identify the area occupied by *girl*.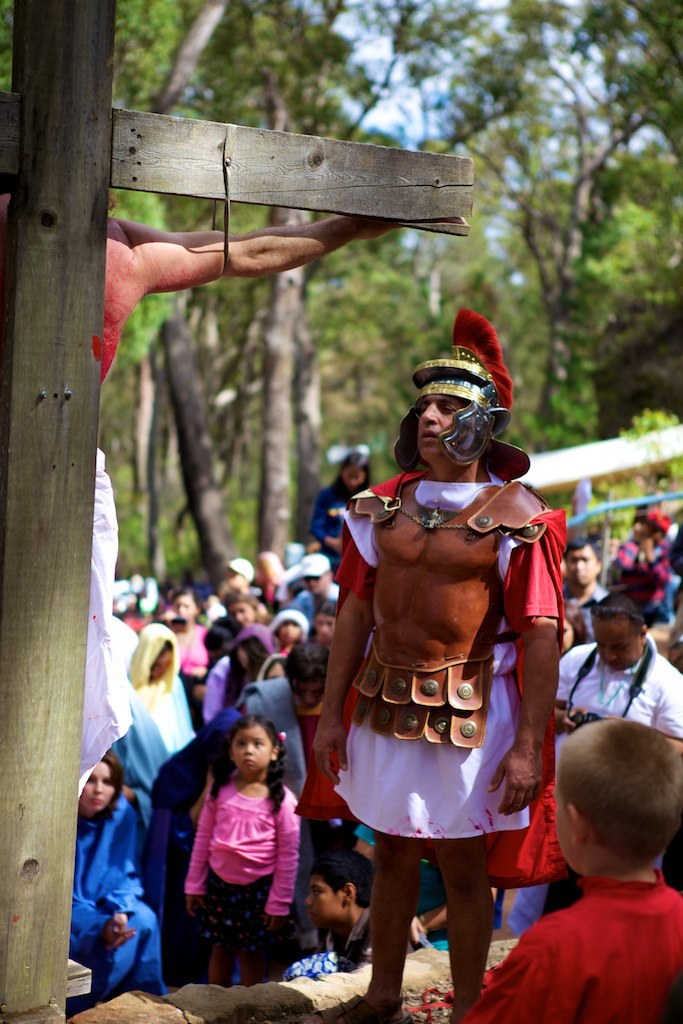
Area: rect(313, 453, 373, 563).
